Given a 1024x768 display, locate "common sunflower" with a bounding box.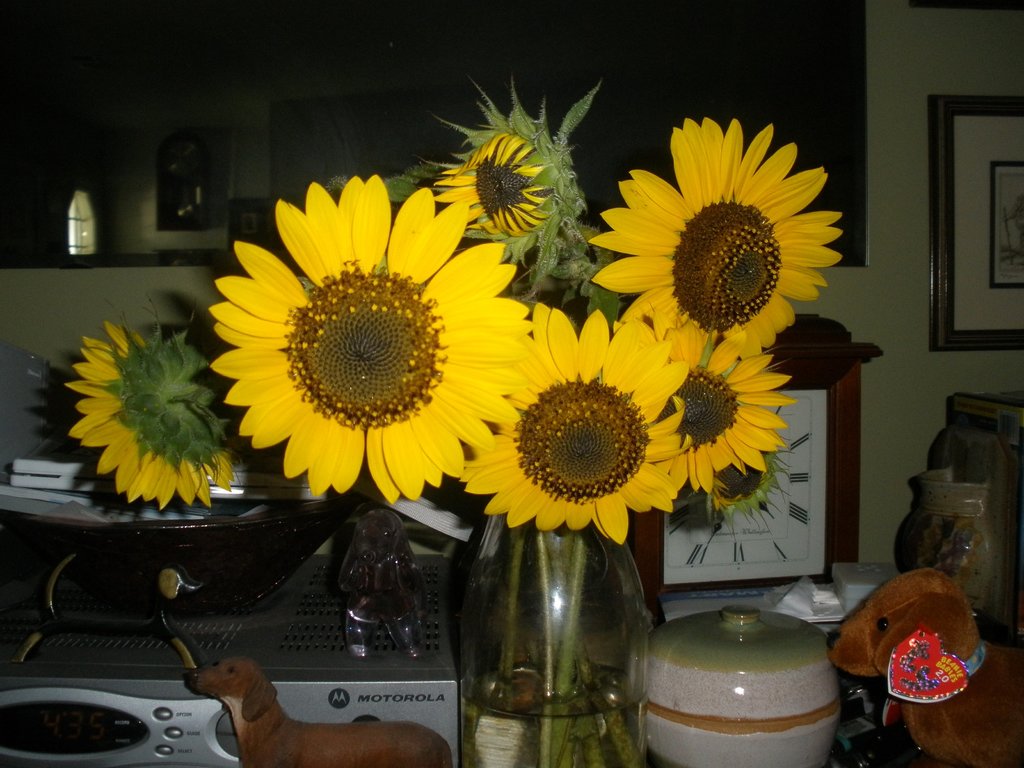
Located: [left=586, top=111, right=856, bottom=346].
